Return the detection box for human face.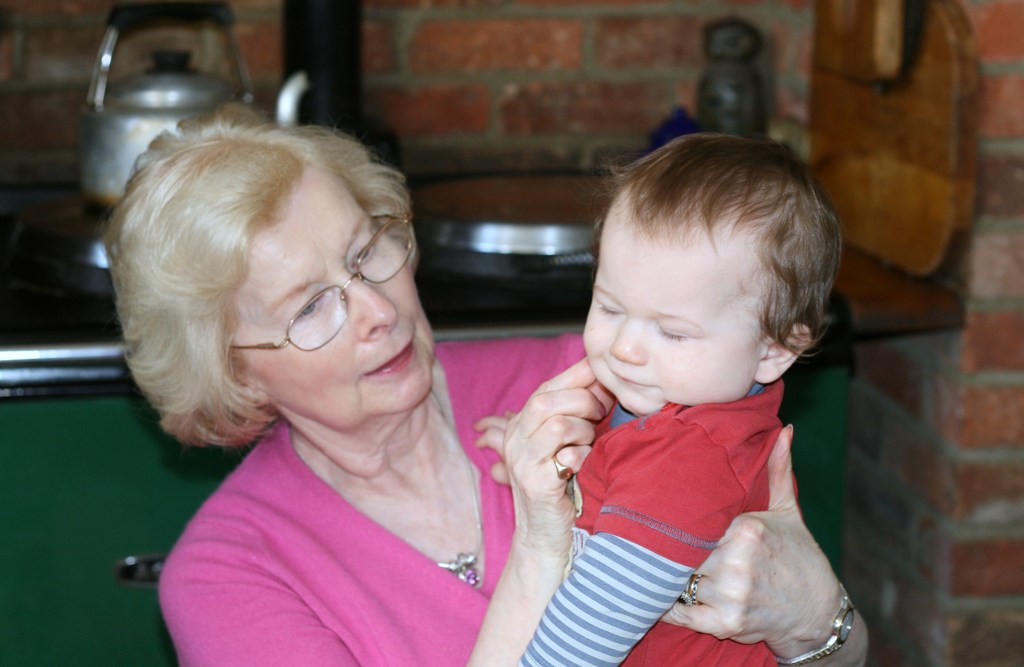
box(581, 179, 772, 414).
